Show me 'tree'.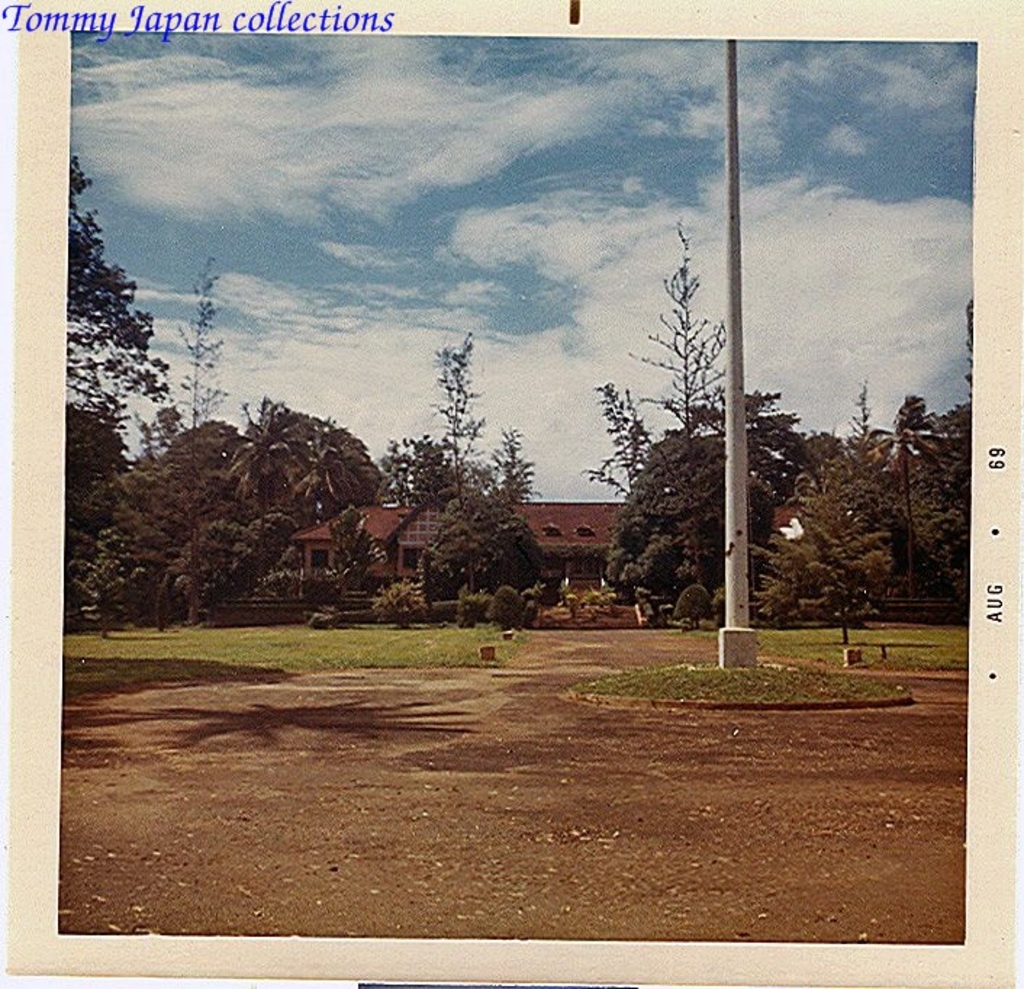
'tree' is here: (173, 402, 393, 600).
